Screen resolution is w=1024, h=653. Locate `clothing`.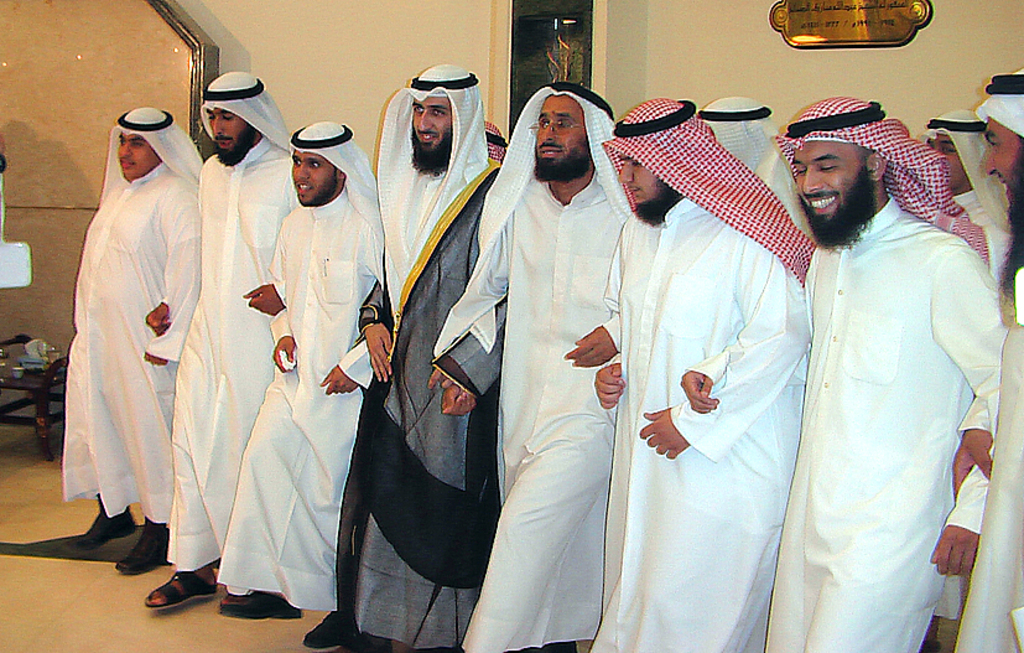
left=167, top=68, right=302, bottom=581.
